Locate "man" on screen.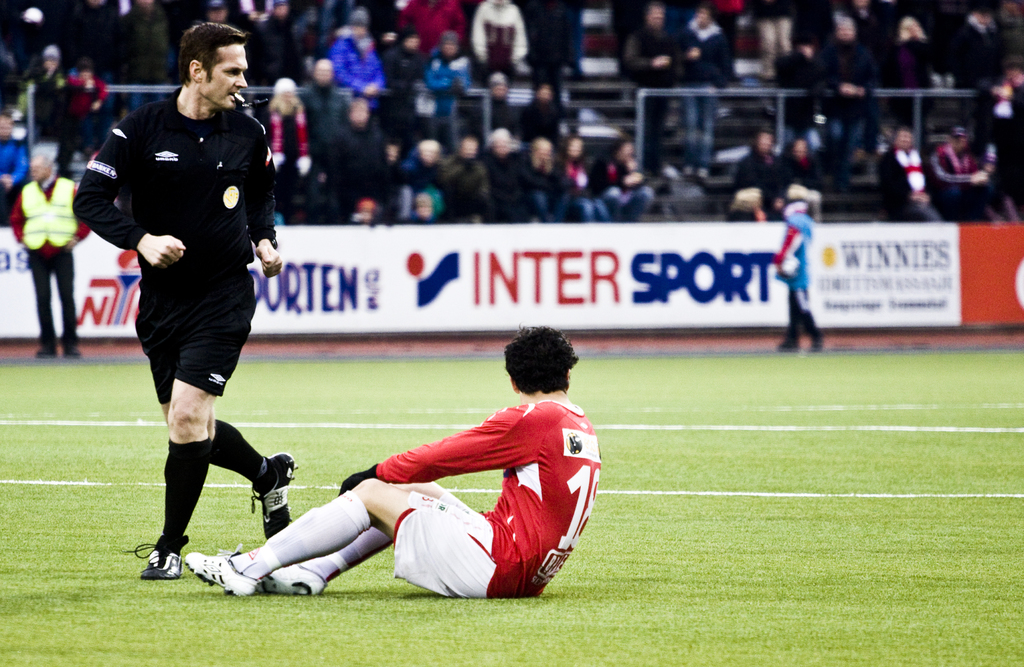
On screen at (x1=178, y1=314, x2=604, y2=602).
